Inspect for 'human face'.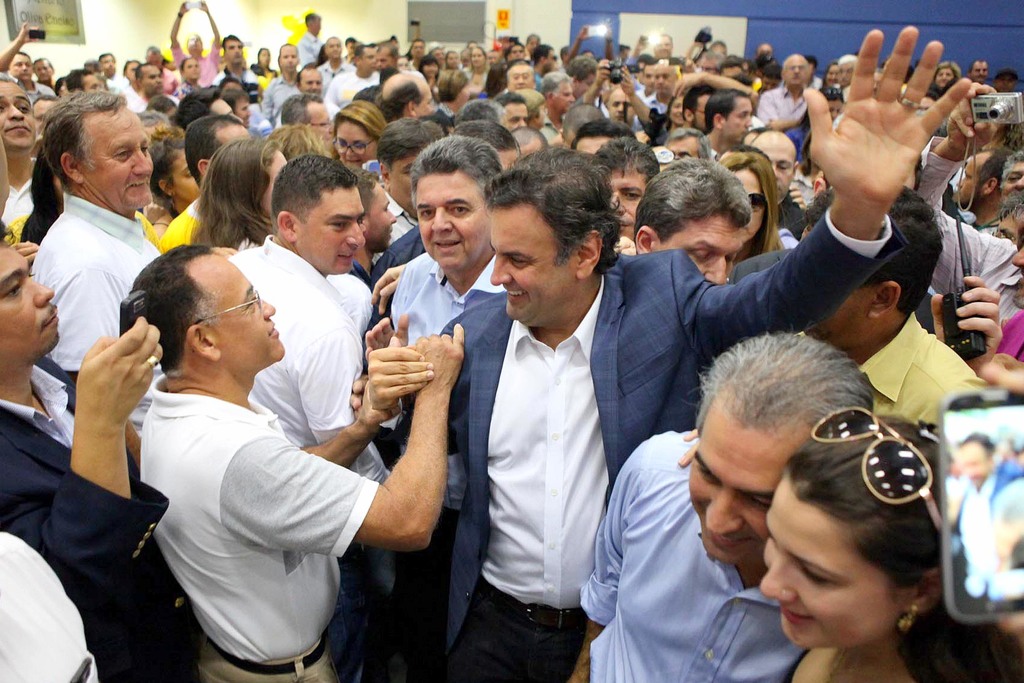
Inspection: rect(996, 73, 1016, 94).
